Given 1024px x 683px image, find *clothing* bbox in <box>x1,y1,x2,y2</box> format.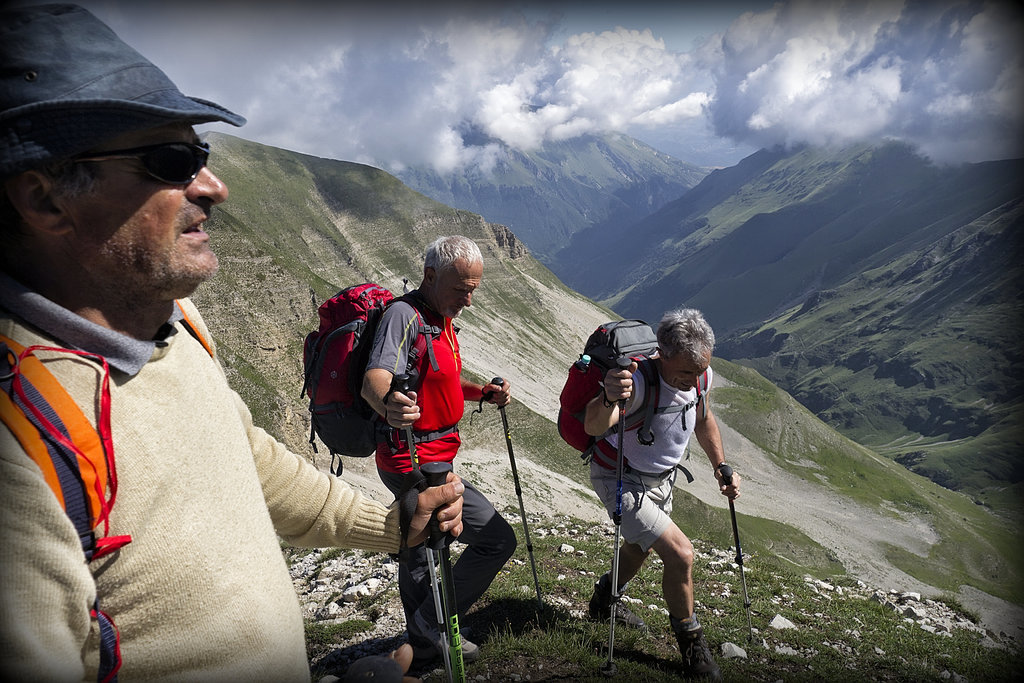
<box>344,267,477,583</box>.
